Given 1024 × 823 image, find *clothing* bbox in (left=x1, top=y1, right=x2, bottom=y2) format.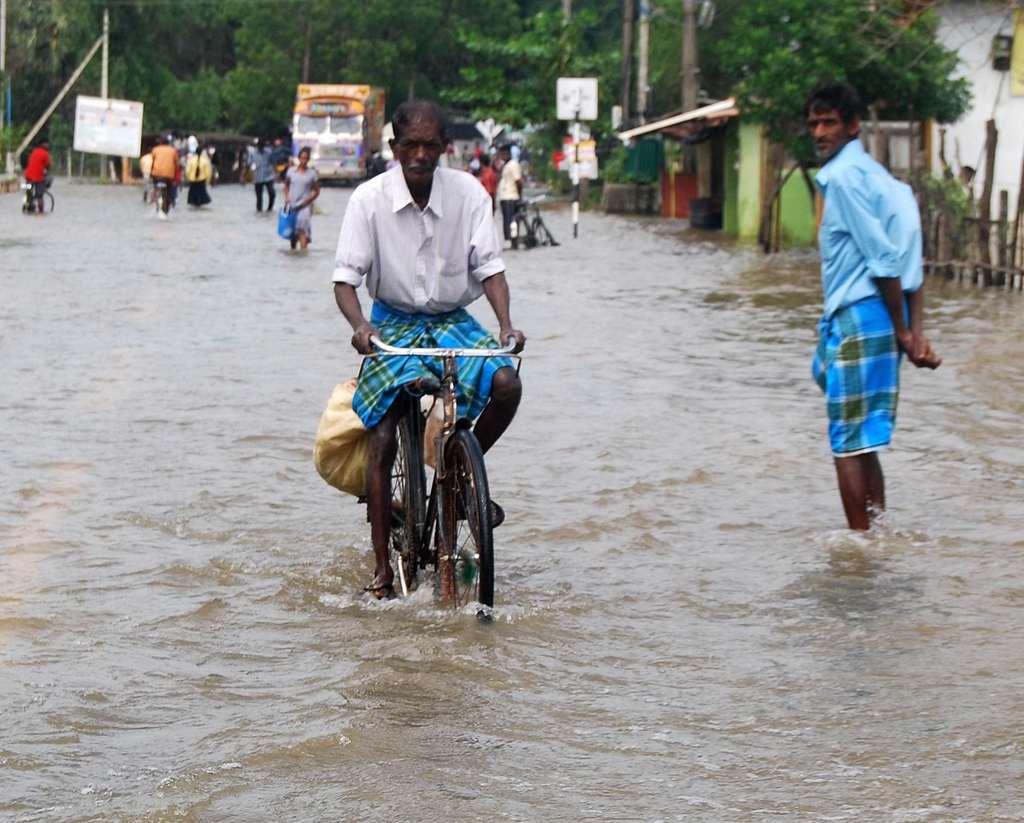
(left=180, top=148, right=213, bottom=205).
